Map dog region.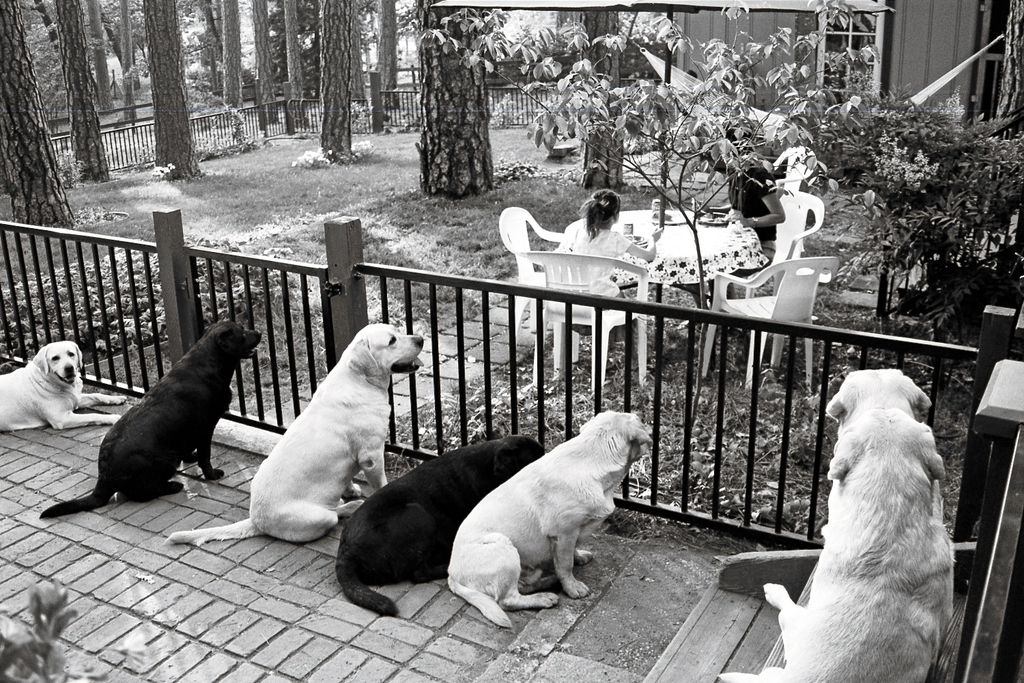
Mapped to crop(162, 318, 423, 546).
